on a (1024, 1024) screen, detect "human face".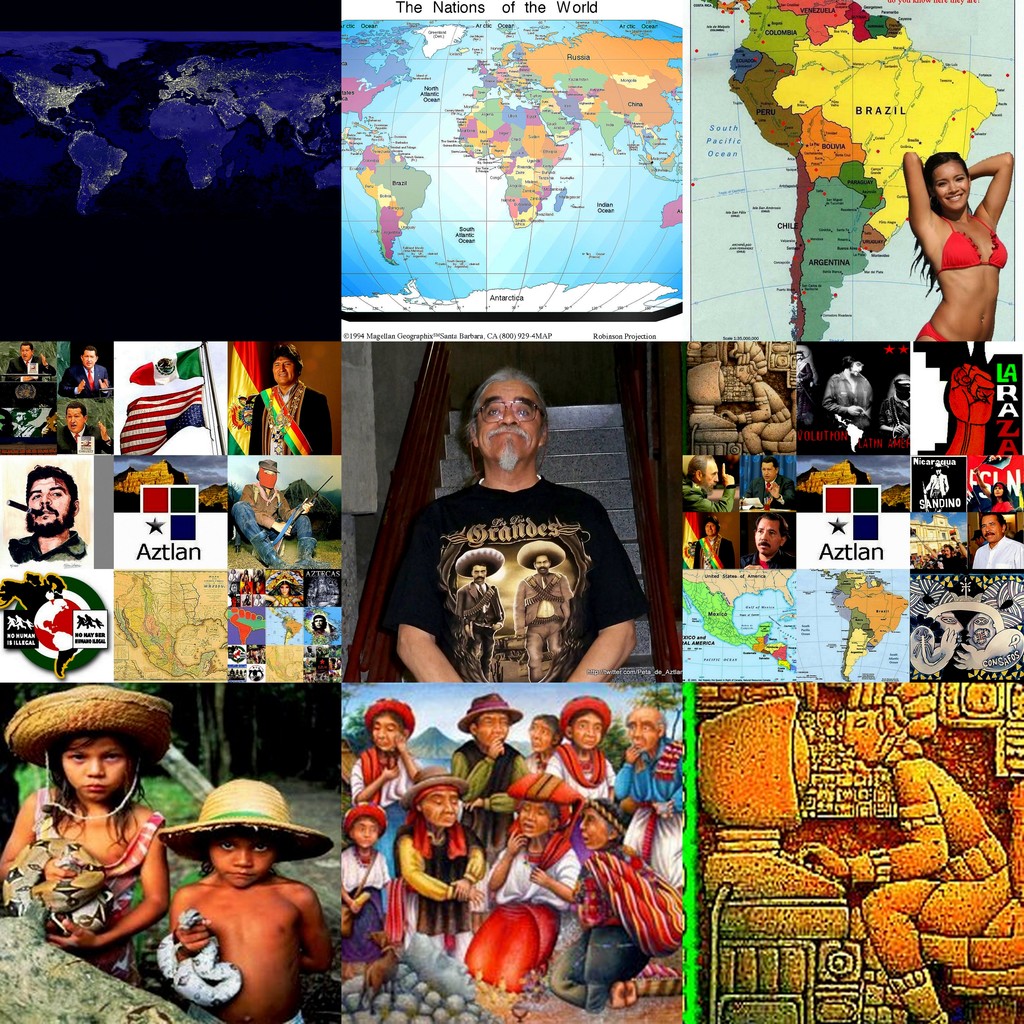
detection(479, 715, 509, 748).
